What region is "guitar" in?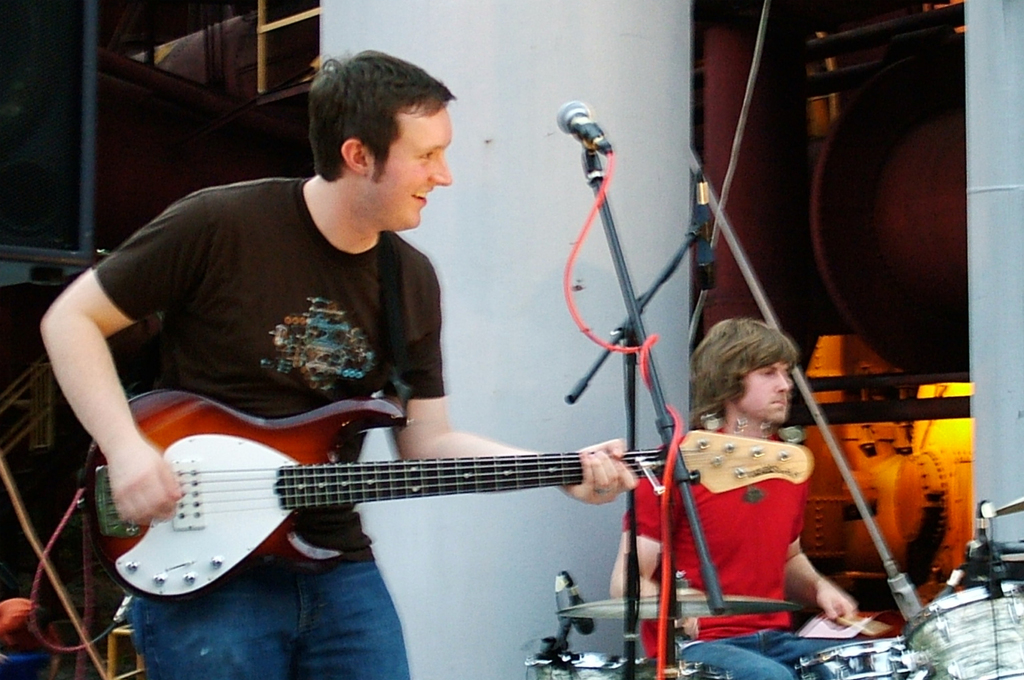
[left=76, top=380, right=816, bottom=609].
